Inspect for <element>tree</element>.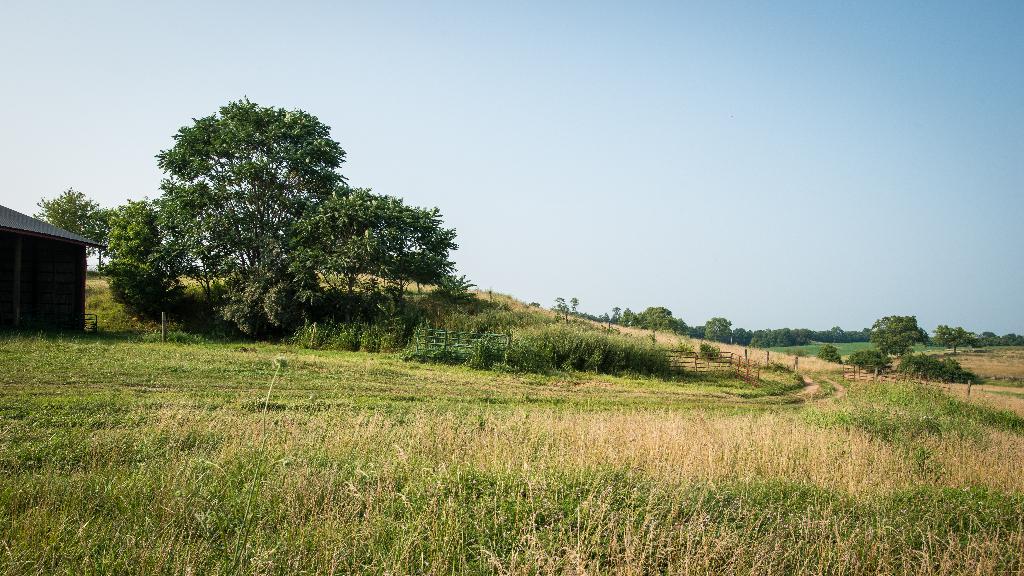
Inspection: [x1=676, y1=317, x2=689, y2=338].
